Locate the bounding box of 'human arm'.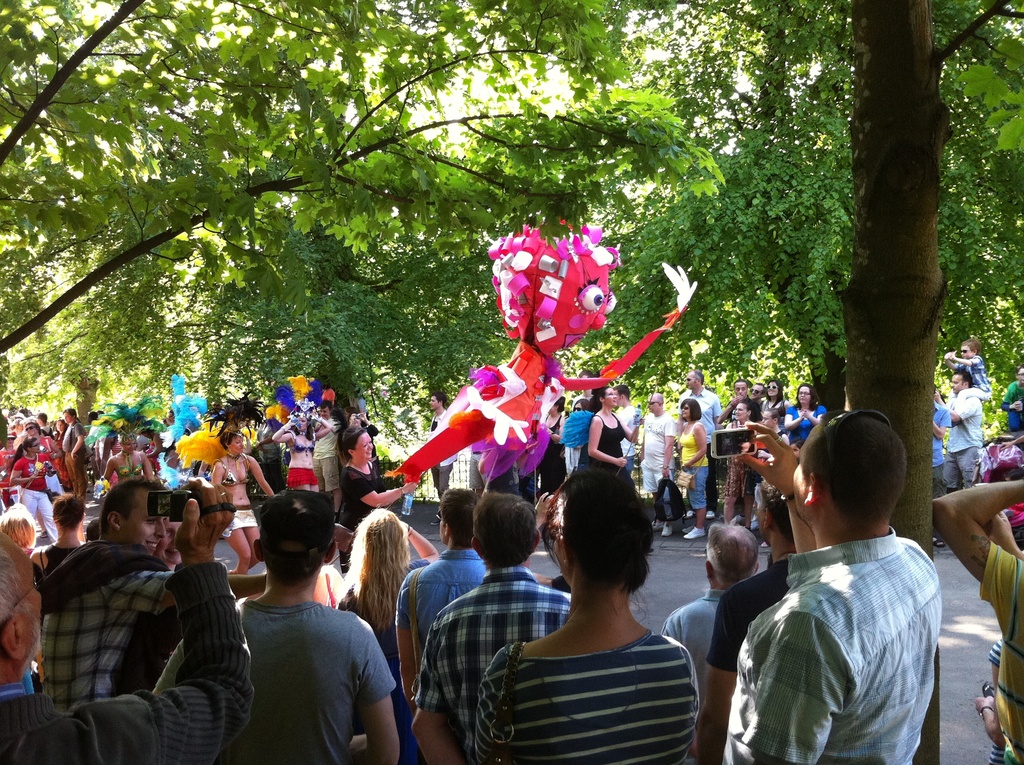
Bounding box: region(126, 573, 270, 614).
